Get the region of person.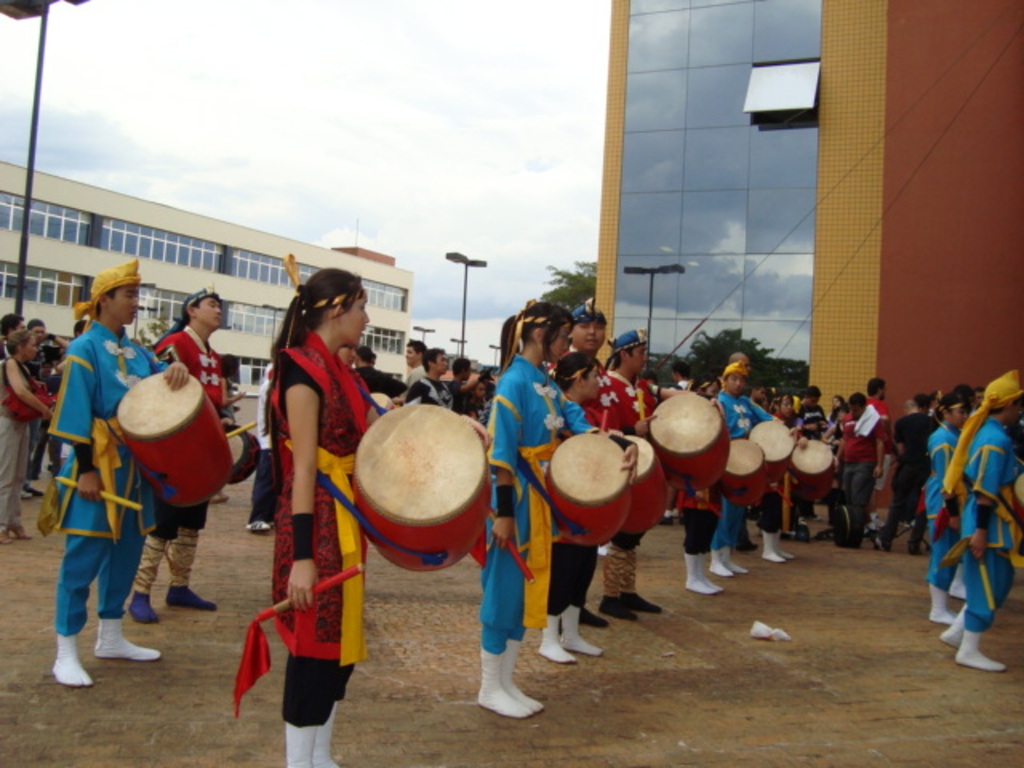
<region>462, 374, 490, 419</region>.
